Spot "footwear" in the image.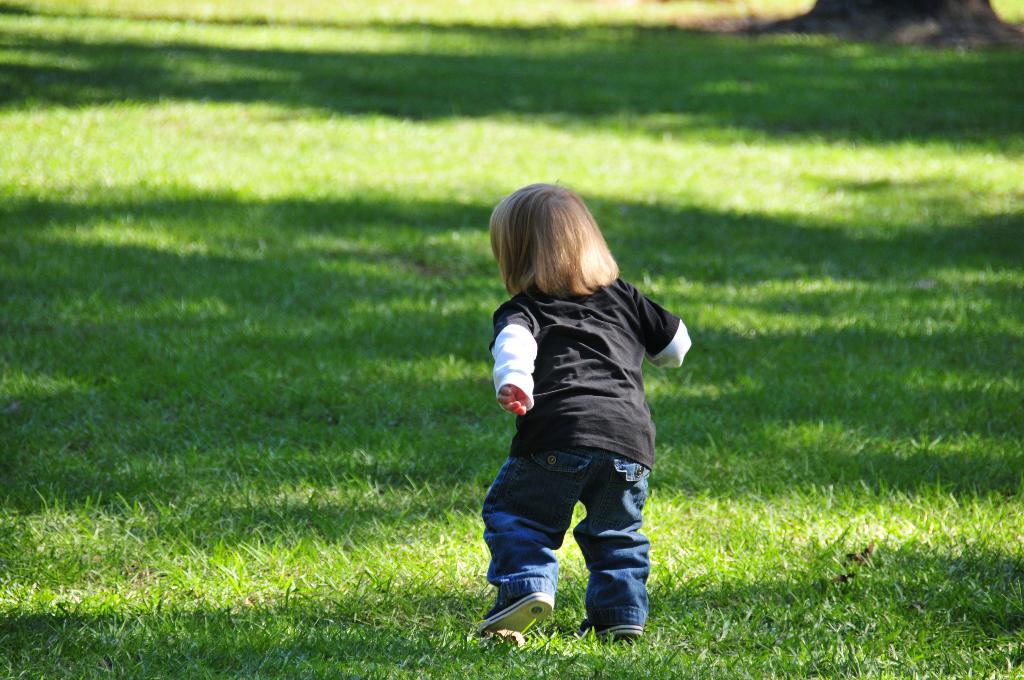
"footwear" found at select_region(481, 570, 557, 640).
